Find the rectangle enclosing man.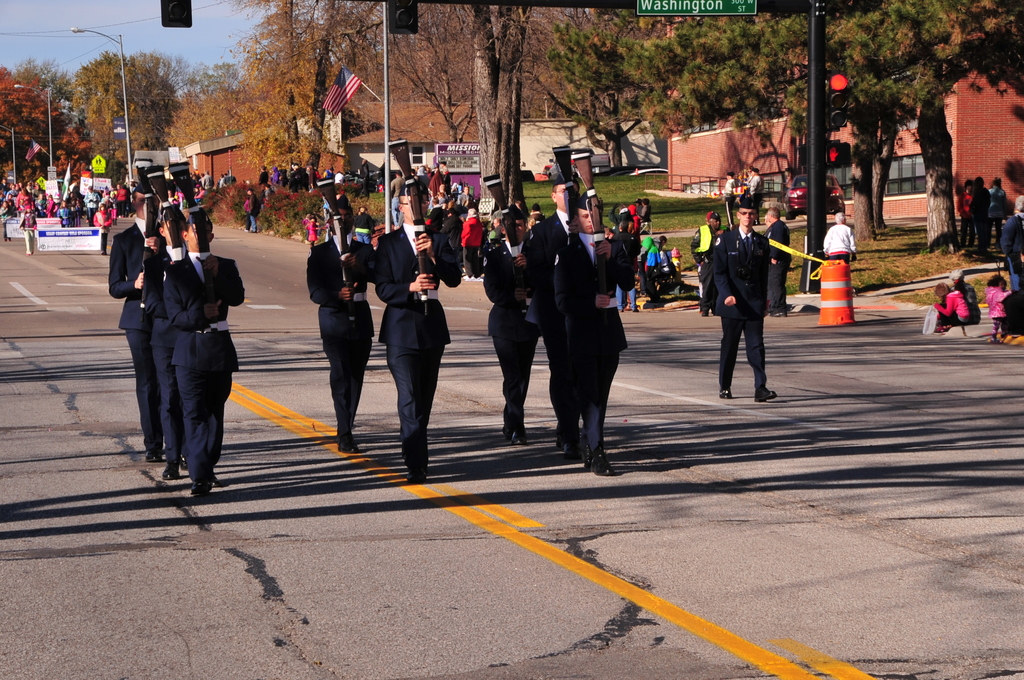
BBox(375, 186, 465, 482).
